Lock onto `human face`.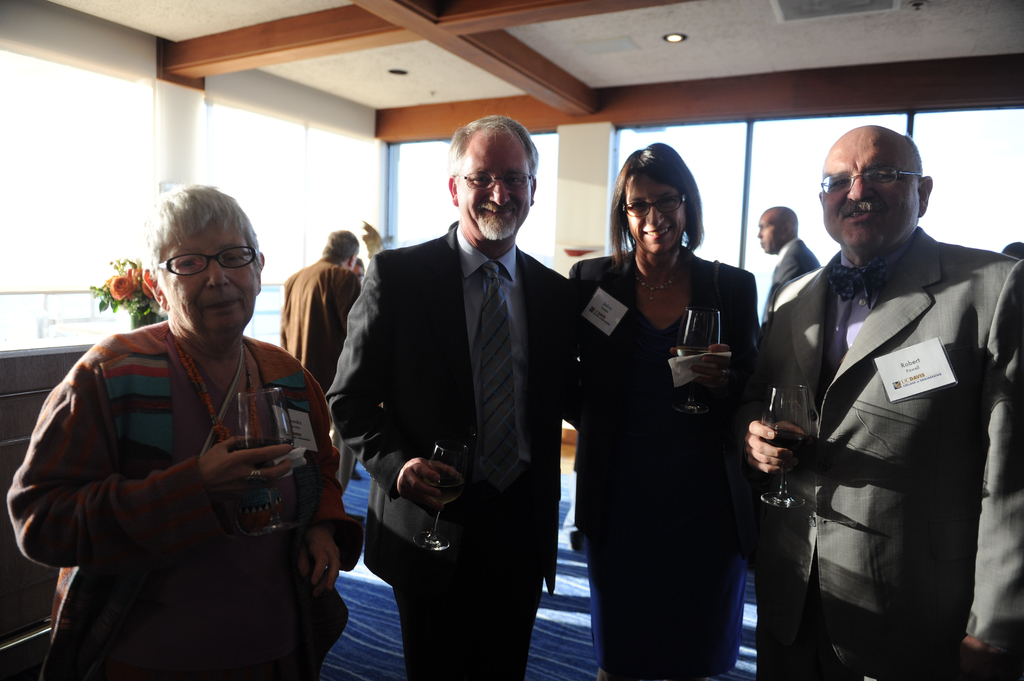
Locked: bbox(154, 203, 257, 333).
